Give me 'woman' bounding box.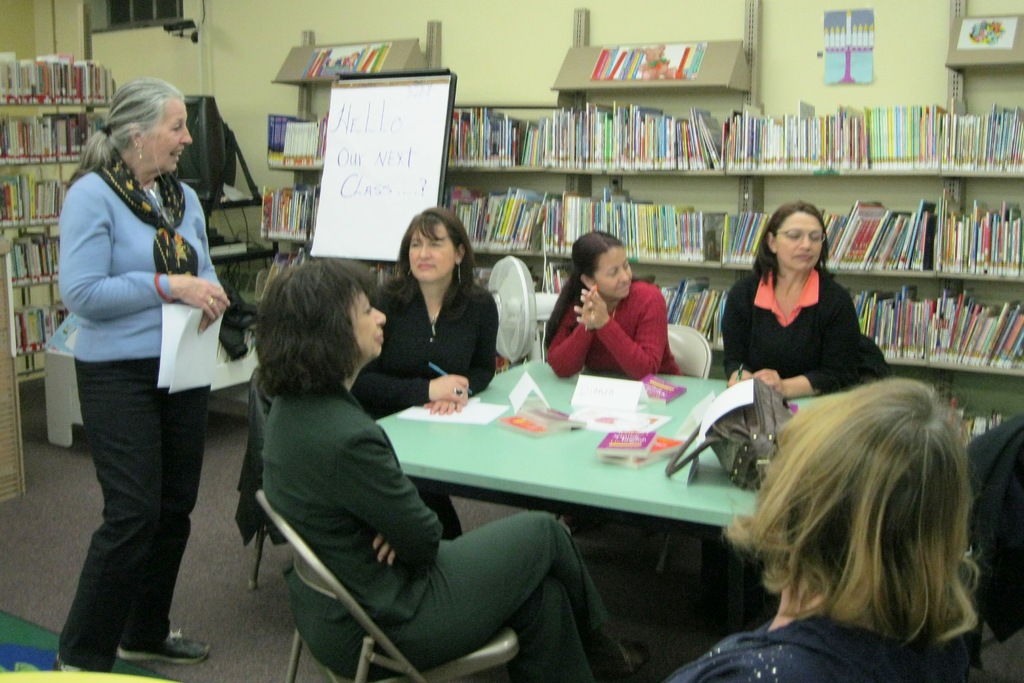
box=[717, 204, 878, 397].
